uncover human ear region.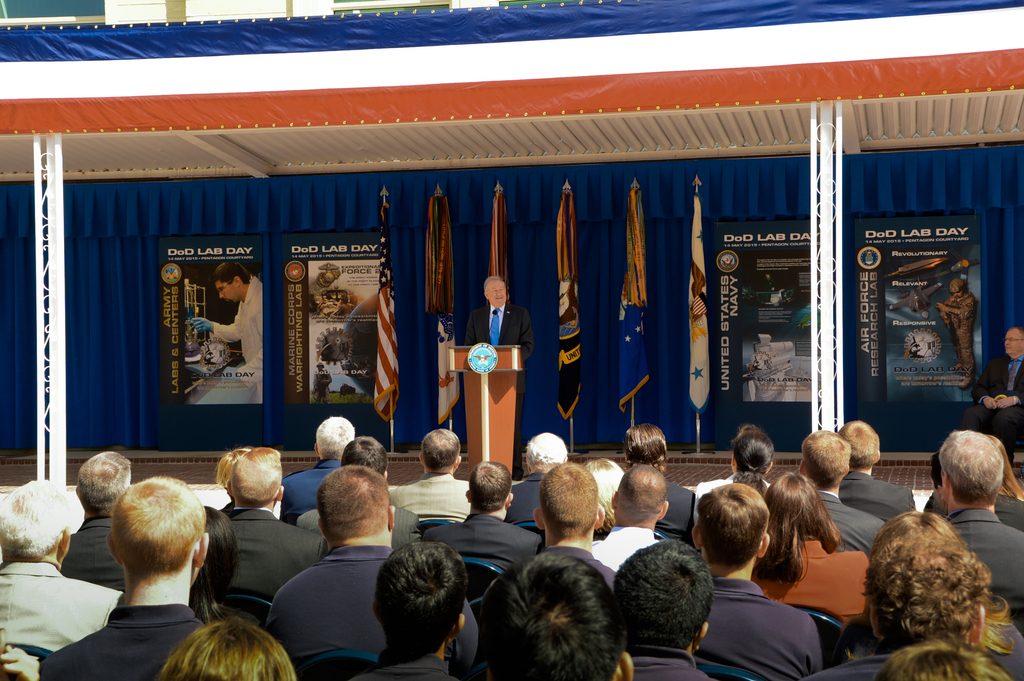
Uncovered: [left=692, top=623, right=711, bottom=655].
